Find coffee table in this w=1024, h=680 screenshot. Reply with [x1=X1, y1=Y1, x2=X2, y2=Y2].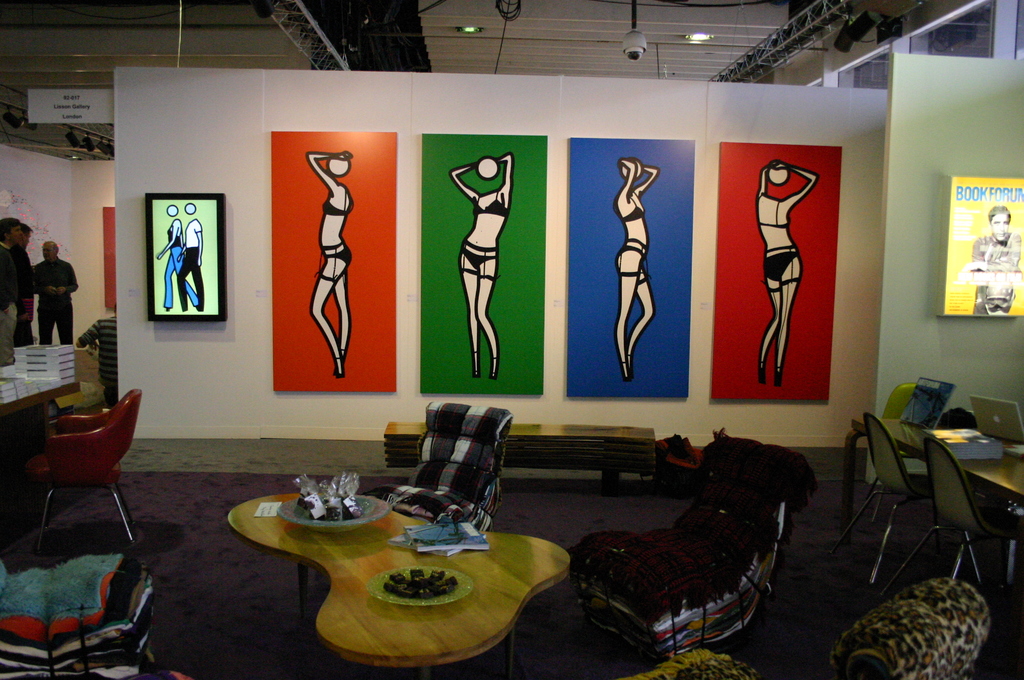
[x1=240, y1=485, x2=544, y2=668].
